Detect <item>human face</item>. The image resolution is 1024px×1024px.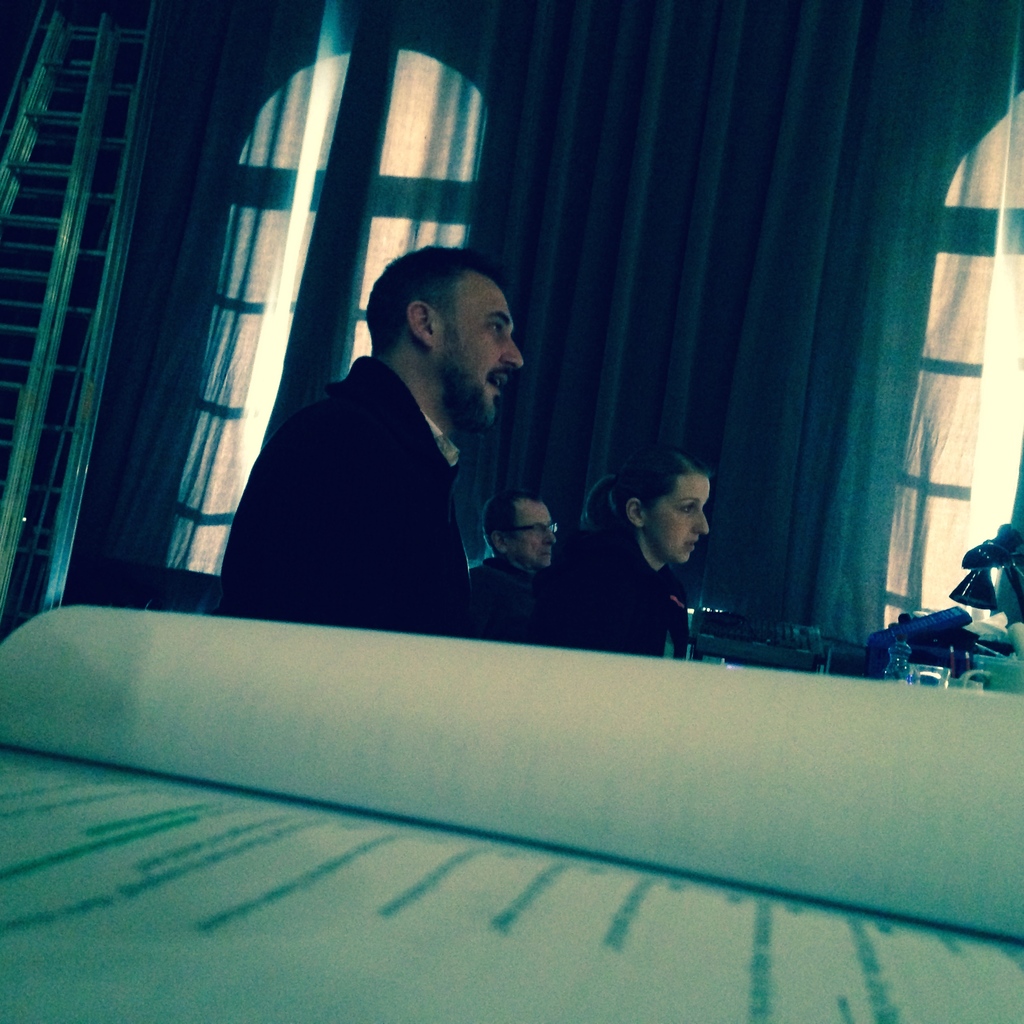
l=643, t=479, r=713, b=563.
